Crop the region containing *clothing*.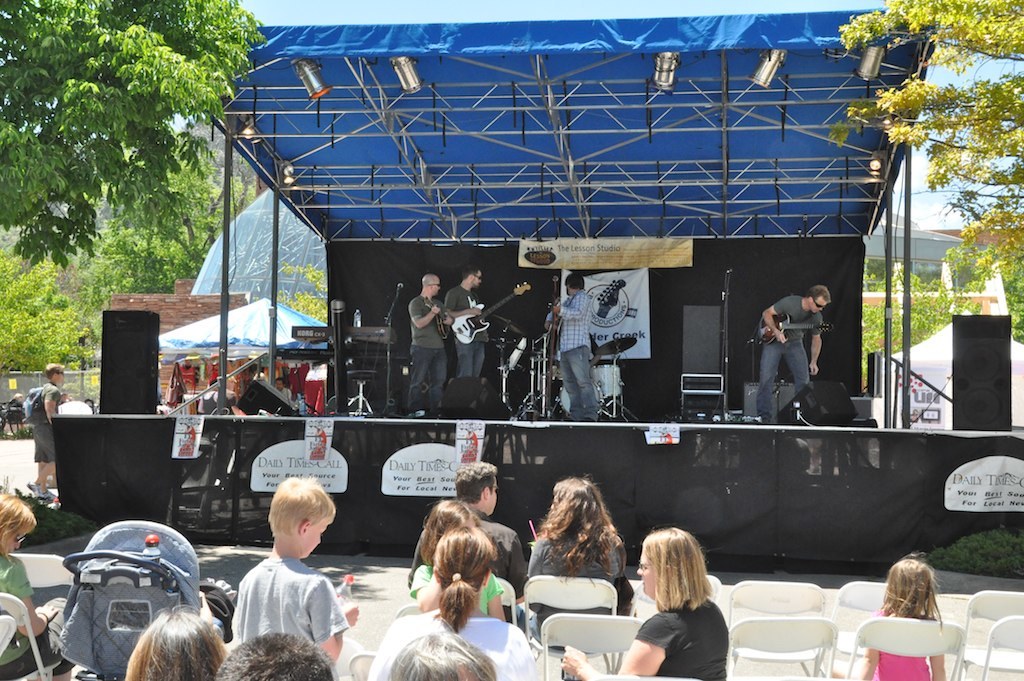
Crop region: region(449, 511, 536, 609).
